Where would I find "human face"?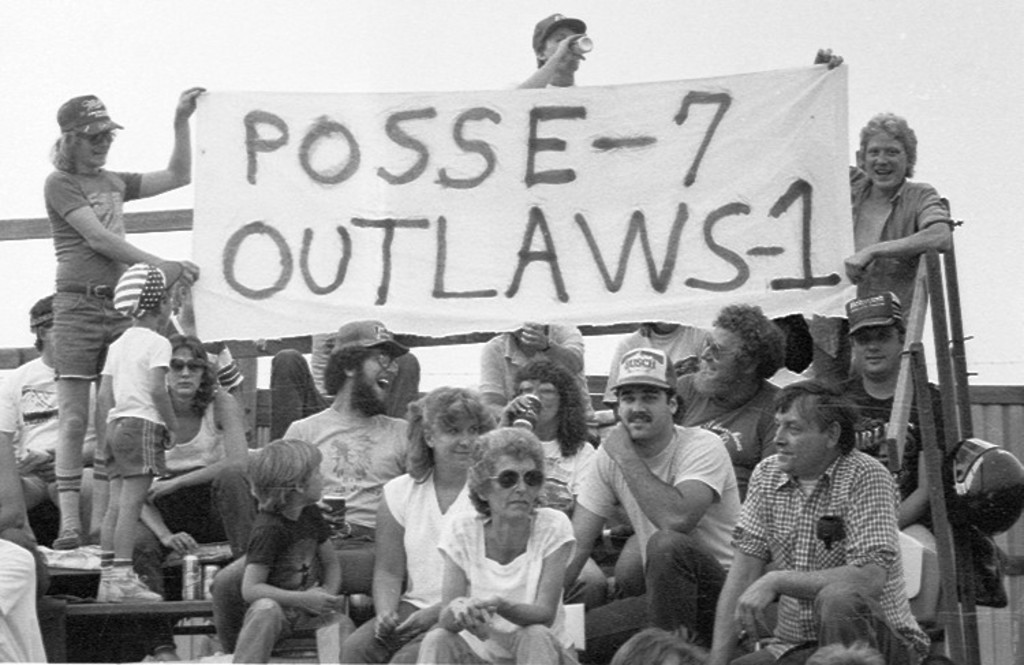
At detection(860, 131, 907, 188).
